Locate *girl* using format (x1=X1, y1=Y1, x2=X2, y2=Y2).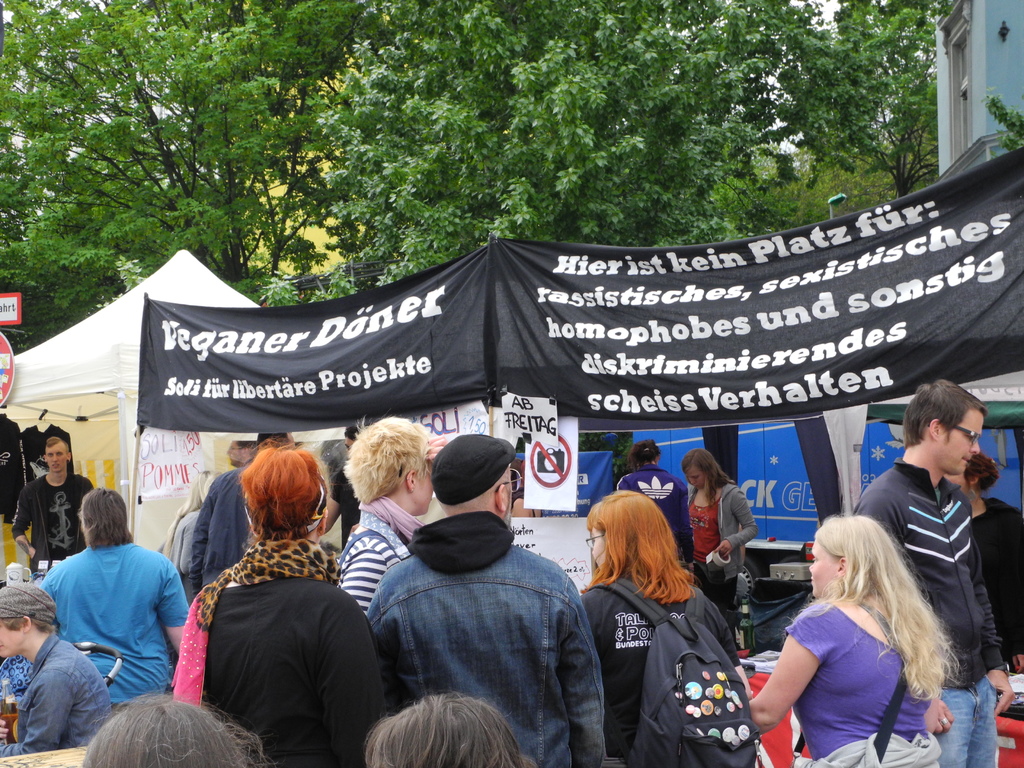
(x1=575, y1=486, x2=756, y2=767).
